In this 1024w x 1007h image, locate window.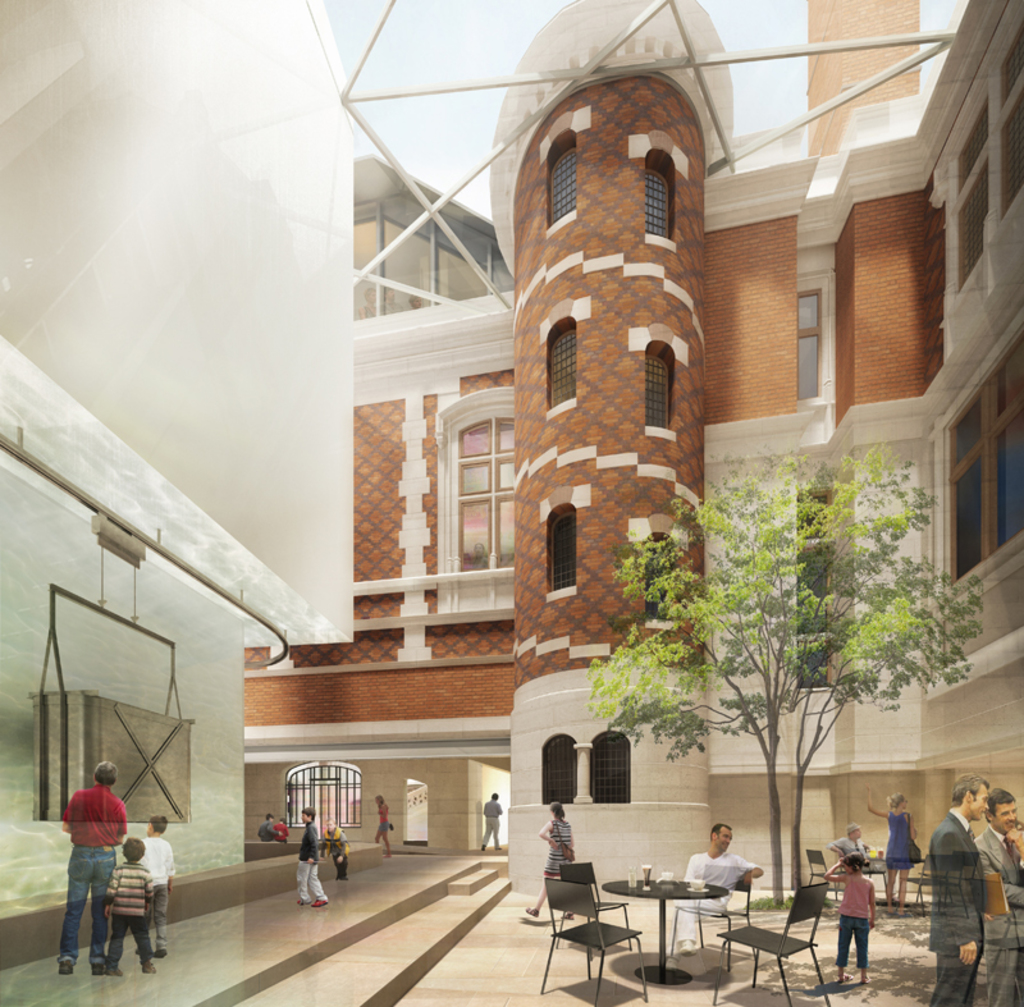
Bounding box: l=582, t=726, r=630, b=805.
